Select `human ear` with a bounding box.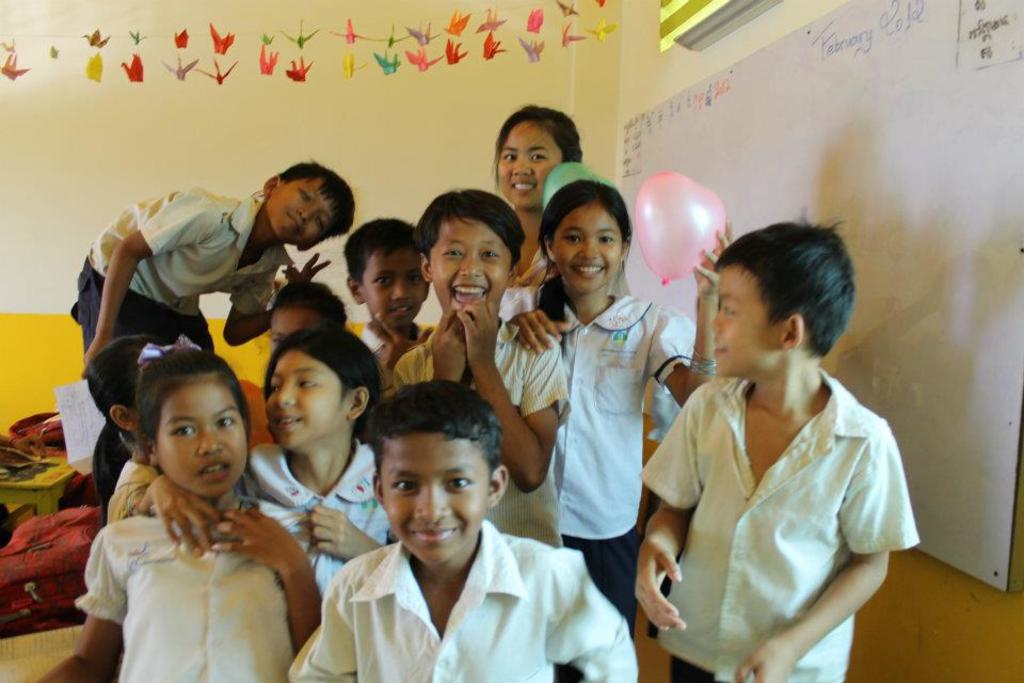
bbox=(782, 314, 804, 348).
